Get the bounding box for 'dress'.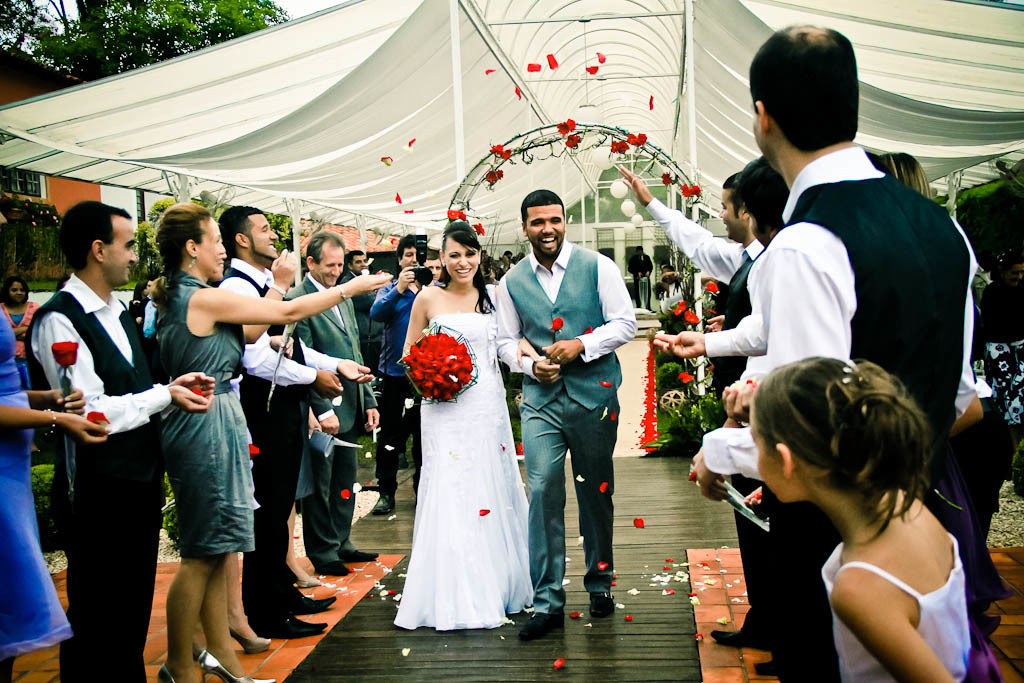
823/534/972/682.
